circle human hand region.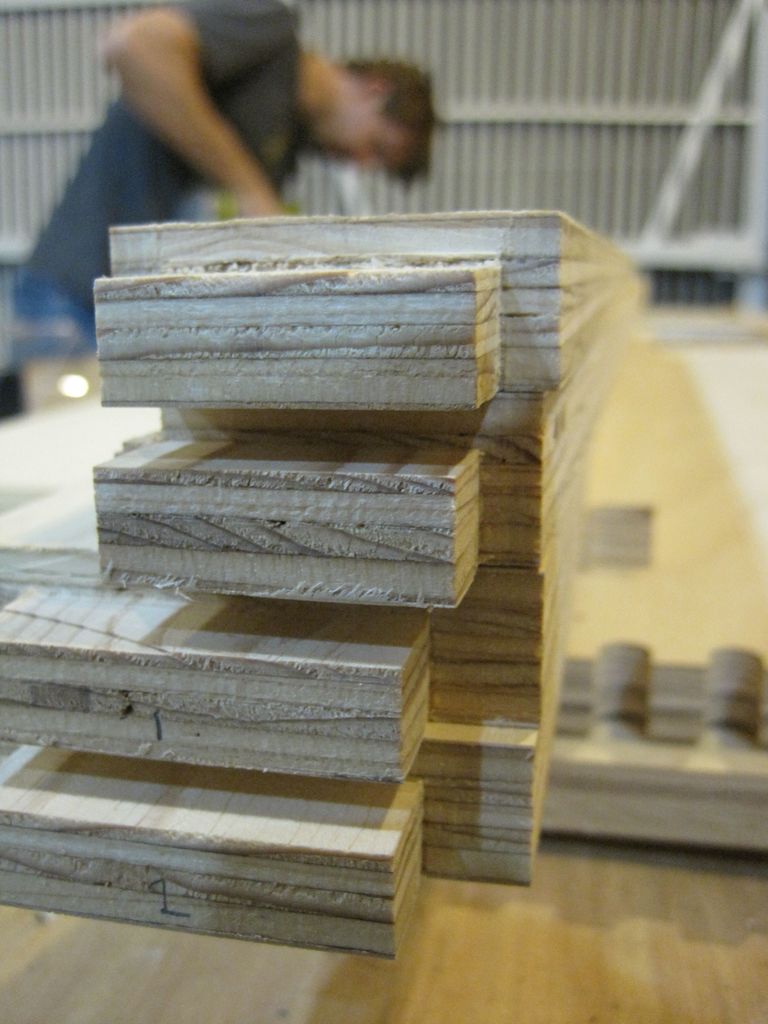
Region: bbox=(234, 193, 287, 218).
